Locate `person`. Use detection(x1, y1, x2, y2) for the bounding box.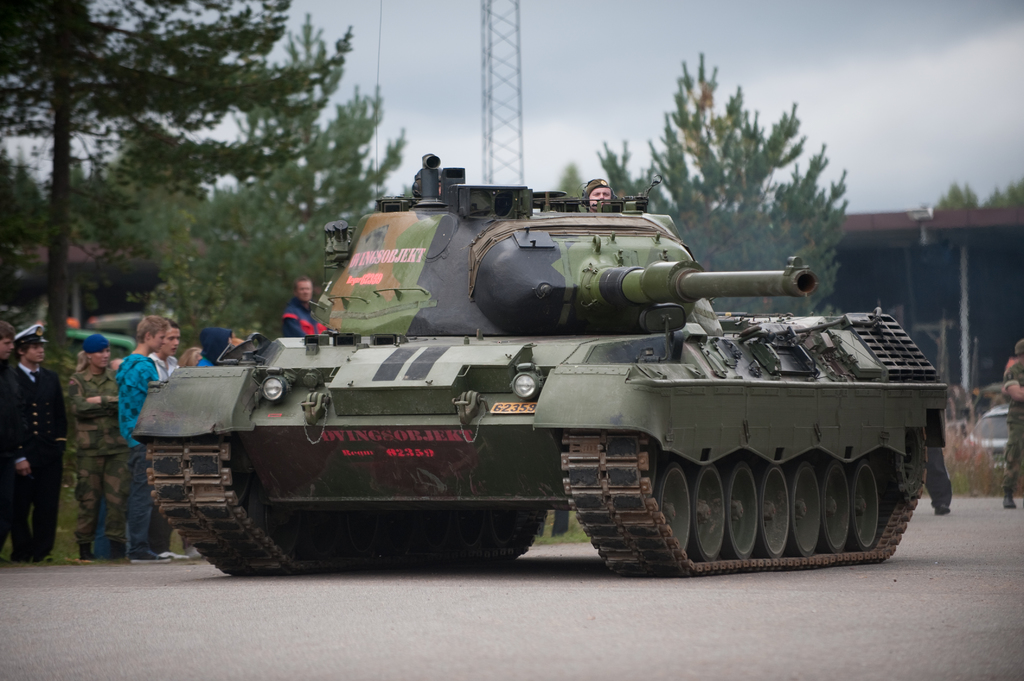
detection(118, 313, 164, 569).
